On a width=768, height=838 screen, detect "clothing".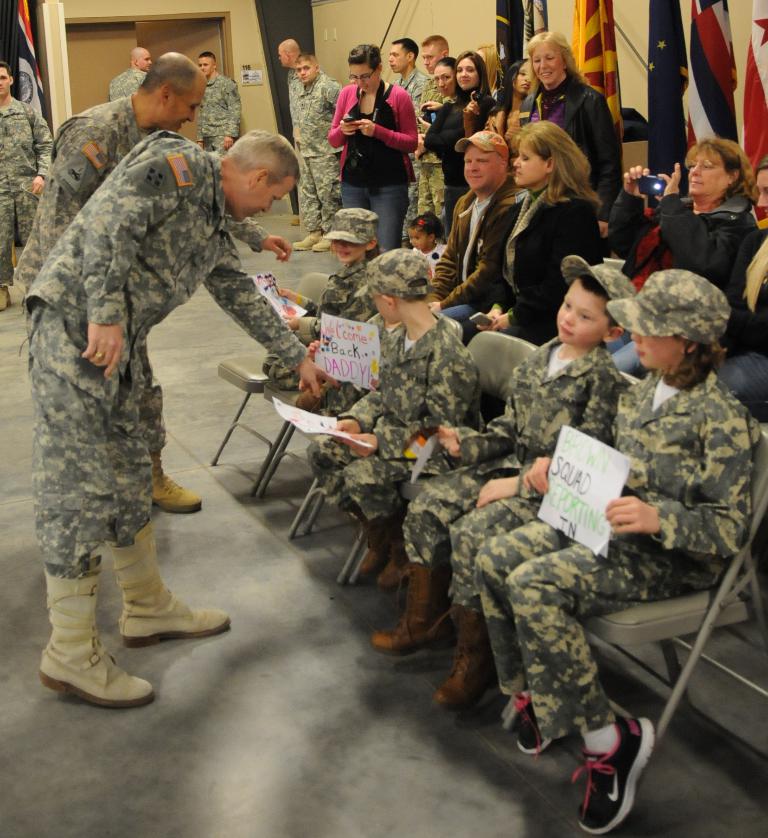
bbox(17, 64, 297, 615).
